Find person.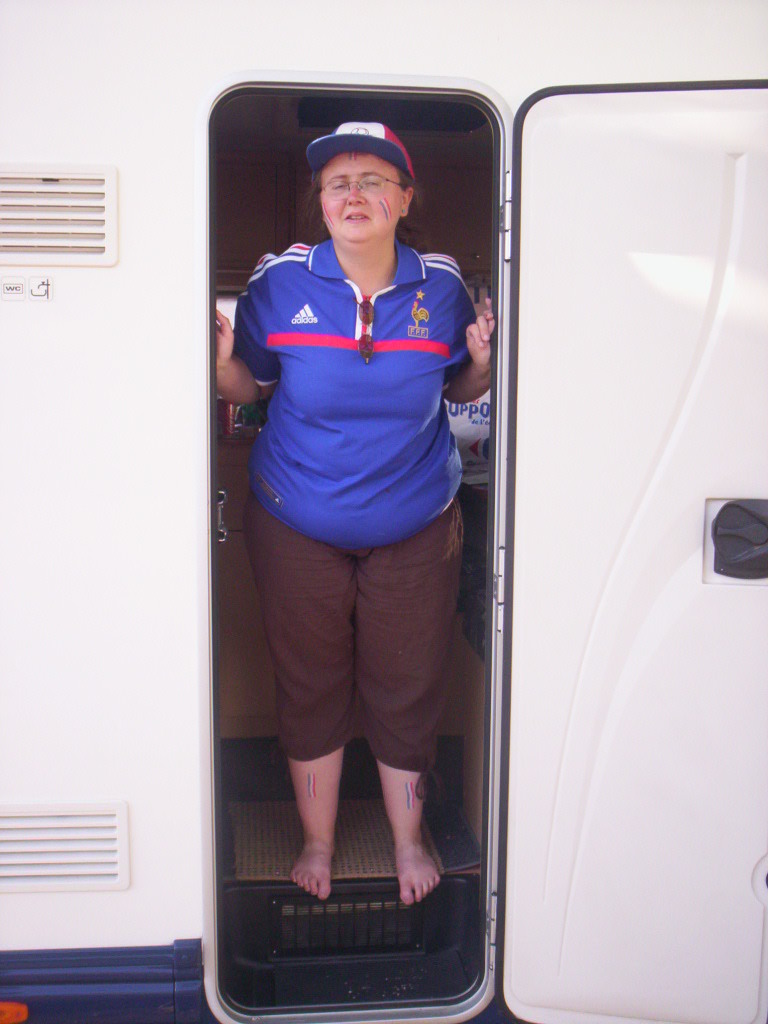
pyautogui.locateOnScreen(217, 117, 505, 980).
